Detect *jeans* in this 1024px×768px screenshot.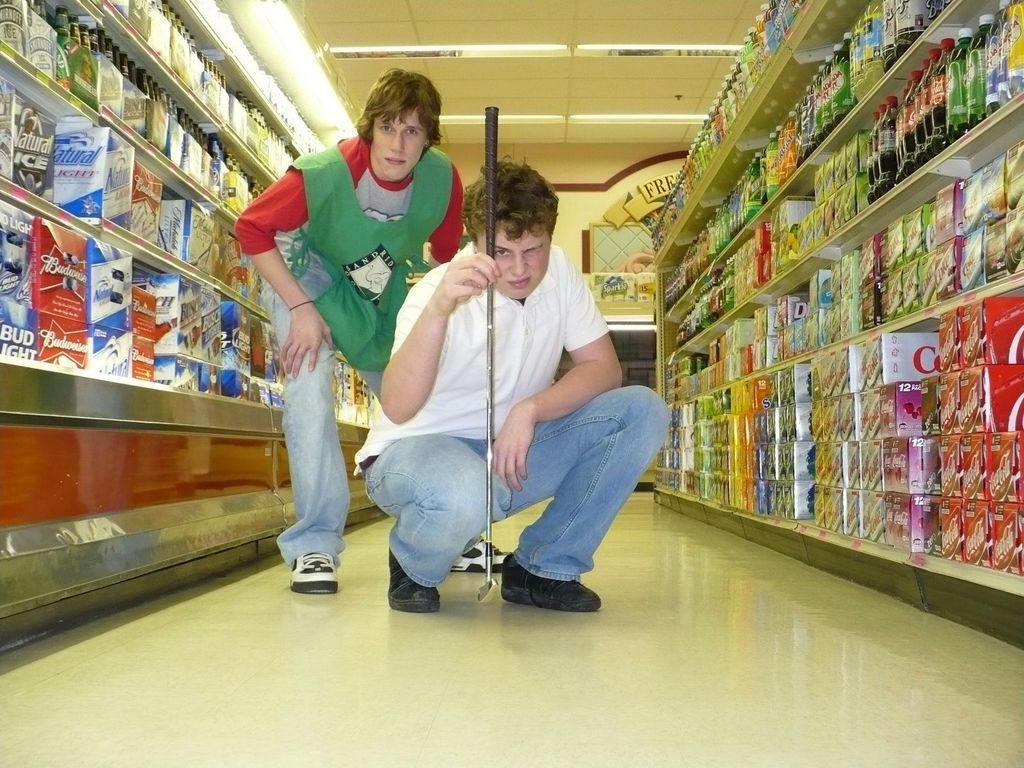
Detection: l=262, t=278, r=387, b=570.
